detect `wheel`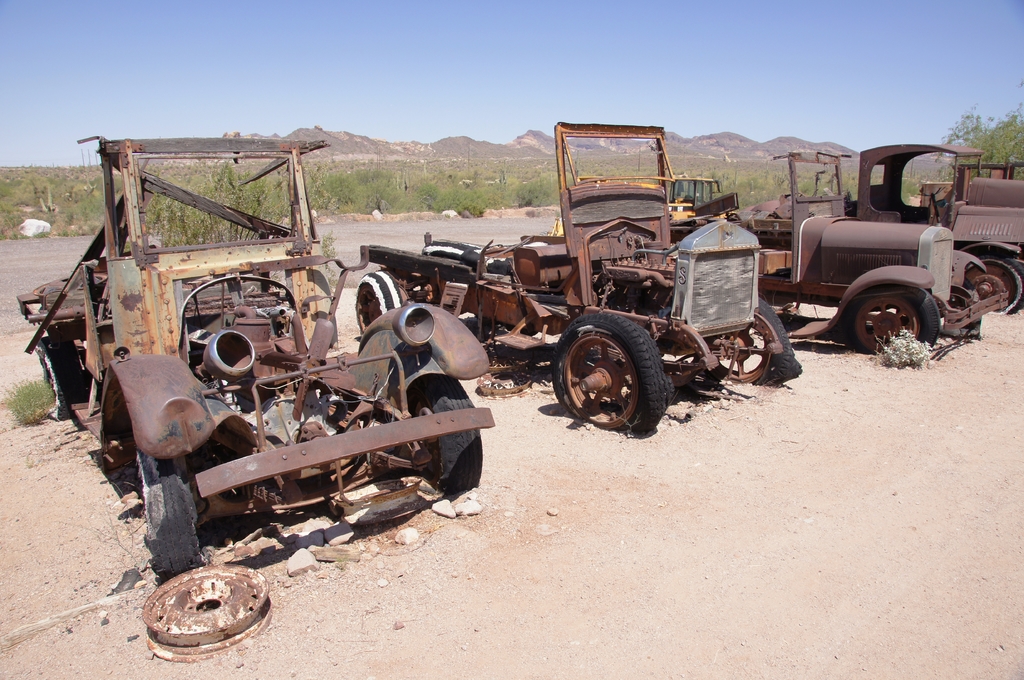
x1=939, y1=278, x2=976, y2=329
